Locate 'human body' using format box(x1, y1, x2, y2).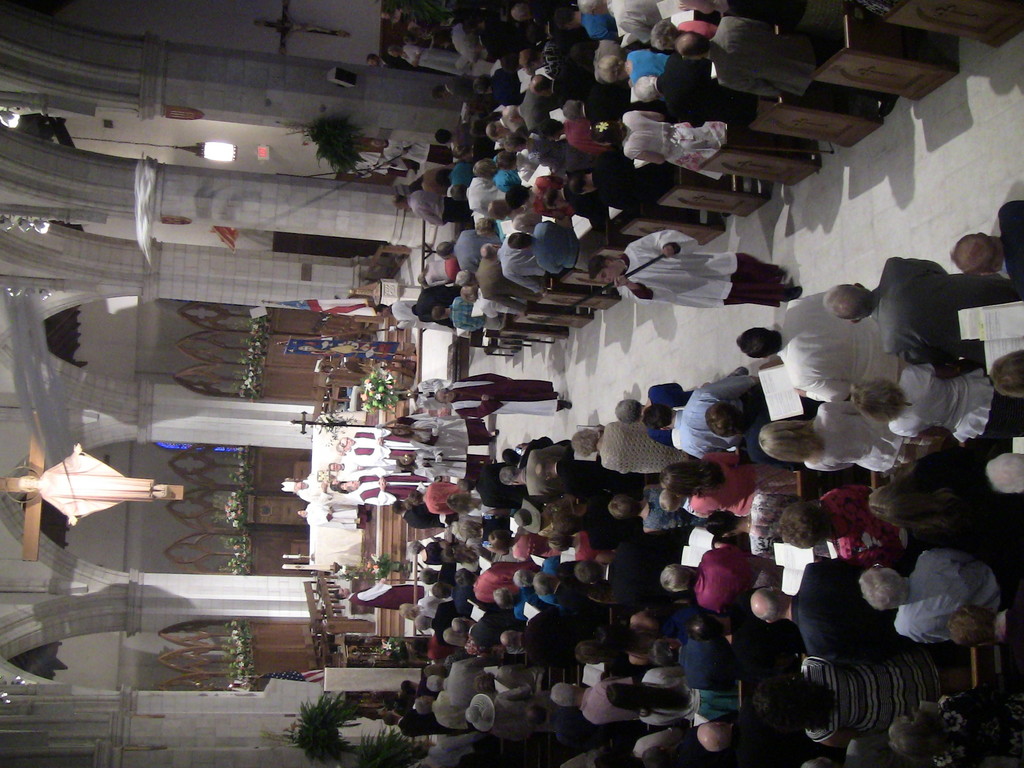
box(451, 372, 575, 415).
